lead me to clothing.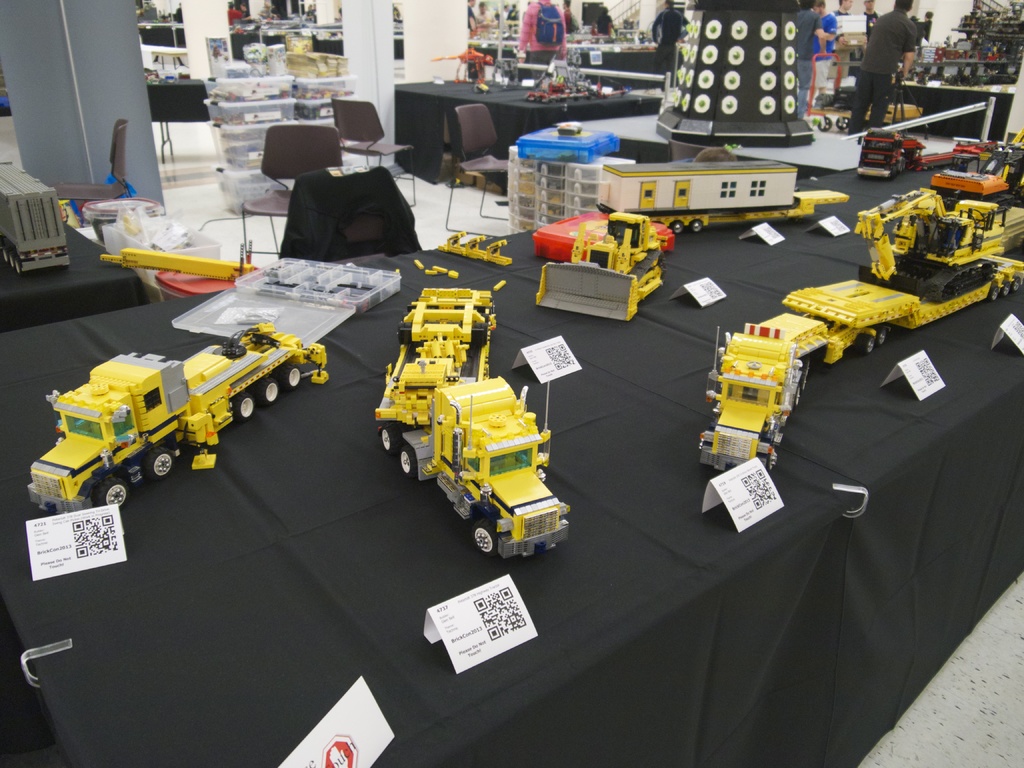
Lead to (506,8,520,24).
